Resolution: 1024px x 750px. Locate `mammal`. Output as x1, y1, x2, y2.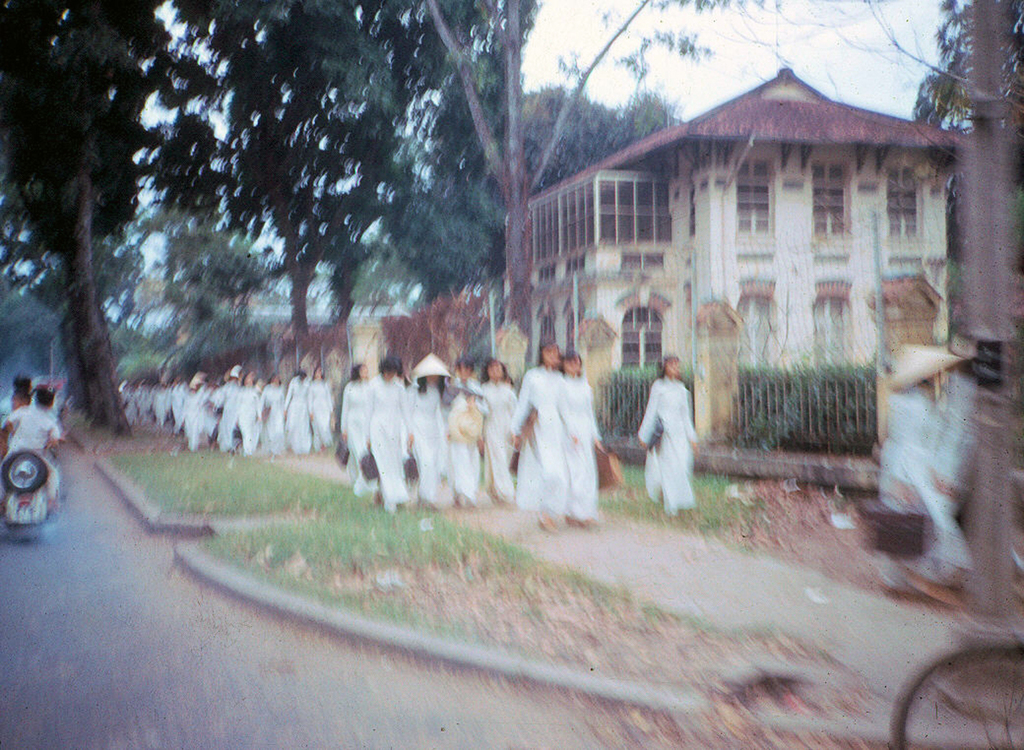
0, 377, 32, 422.
